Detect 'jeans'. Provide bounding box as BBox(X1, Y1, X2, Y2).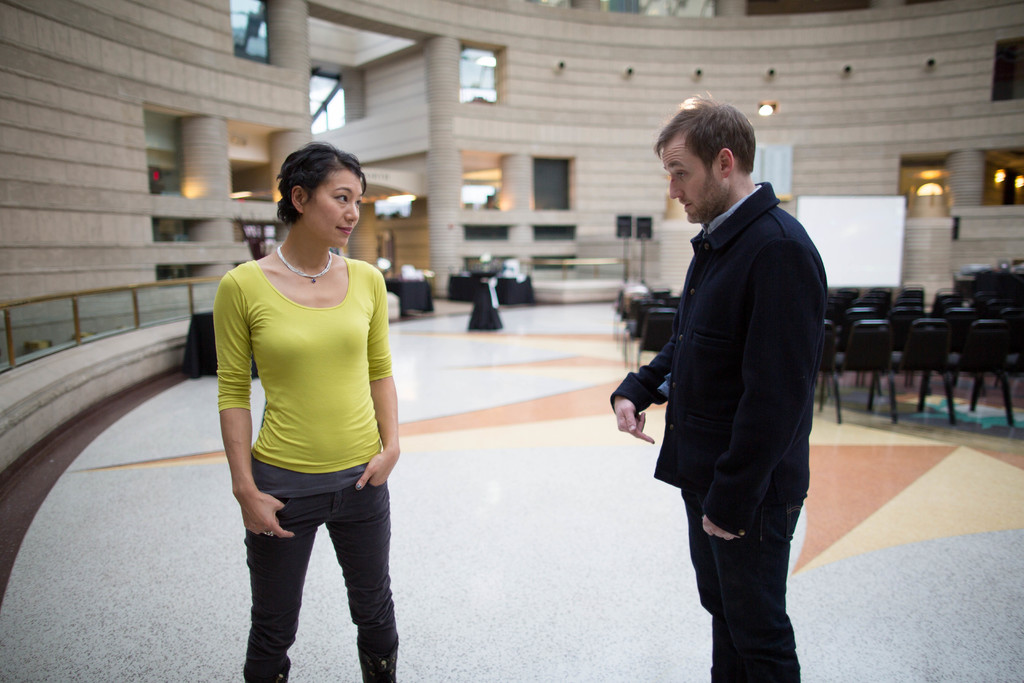
BBox(227, 457, 392, 632).
